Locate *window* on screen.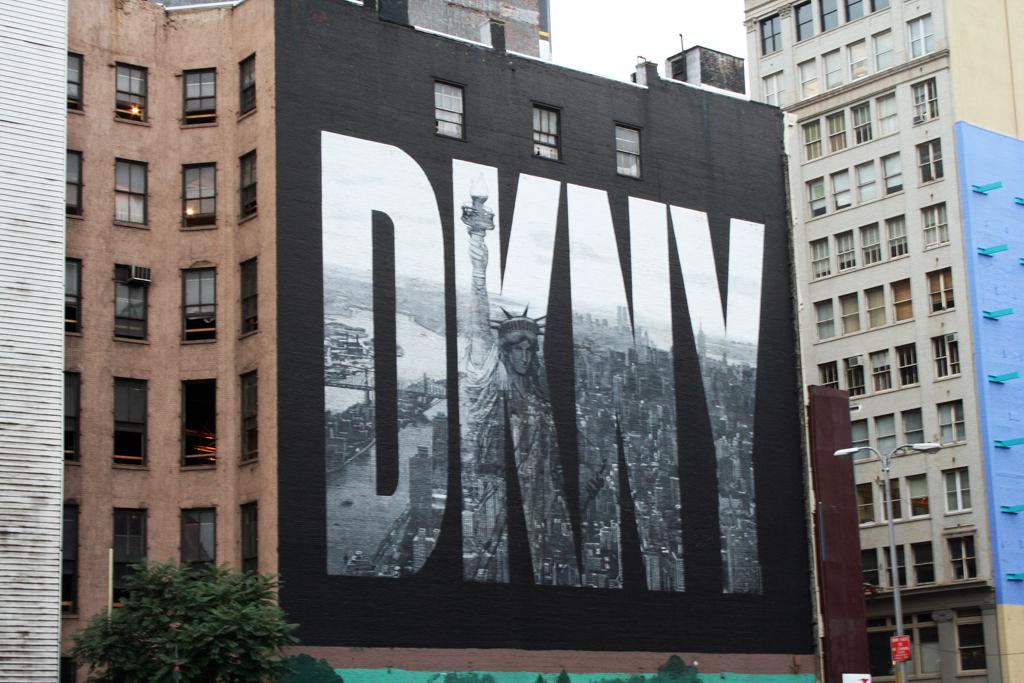
On screen at bbox(436, 79, 464, 139).
